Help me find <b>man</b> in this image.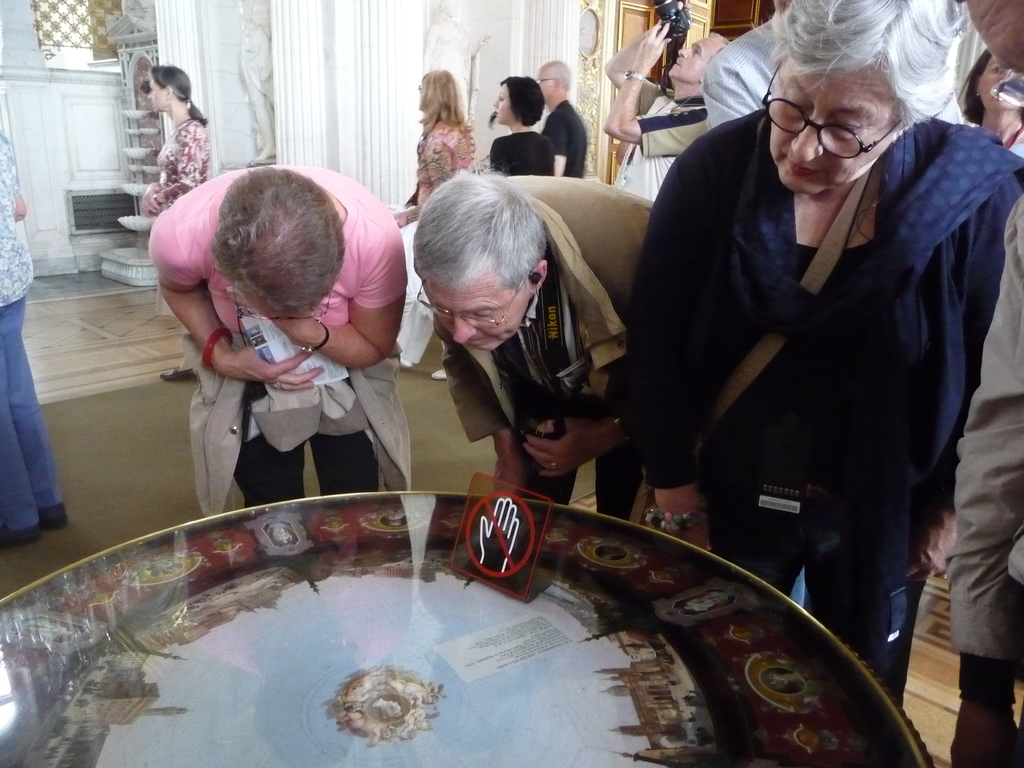
Found it: 383:186:666:531.
